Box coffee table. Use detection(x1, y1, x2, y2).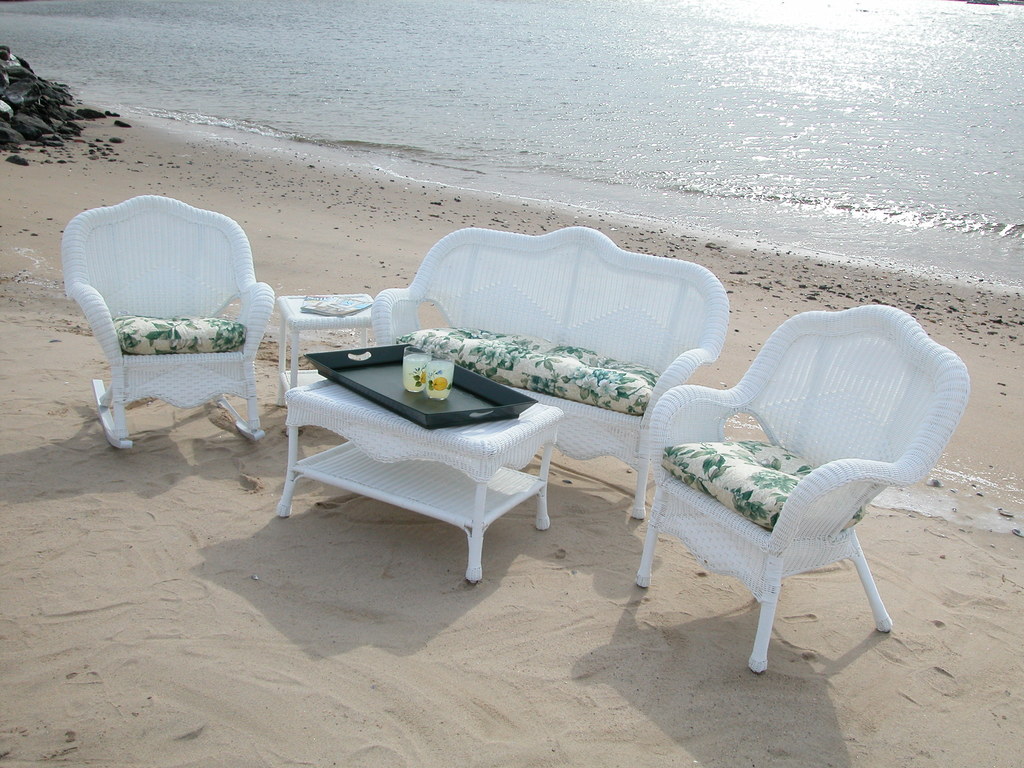
detection(275, 335, 578, 600).
